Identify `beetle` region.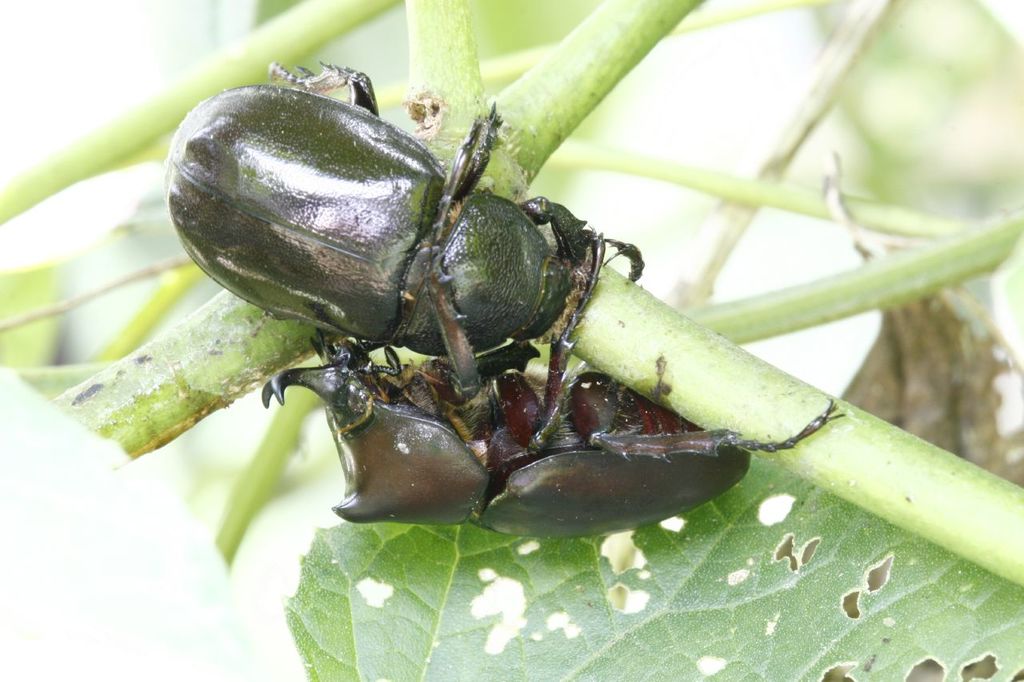
Region: bbox(258, 230, 839, 539).
